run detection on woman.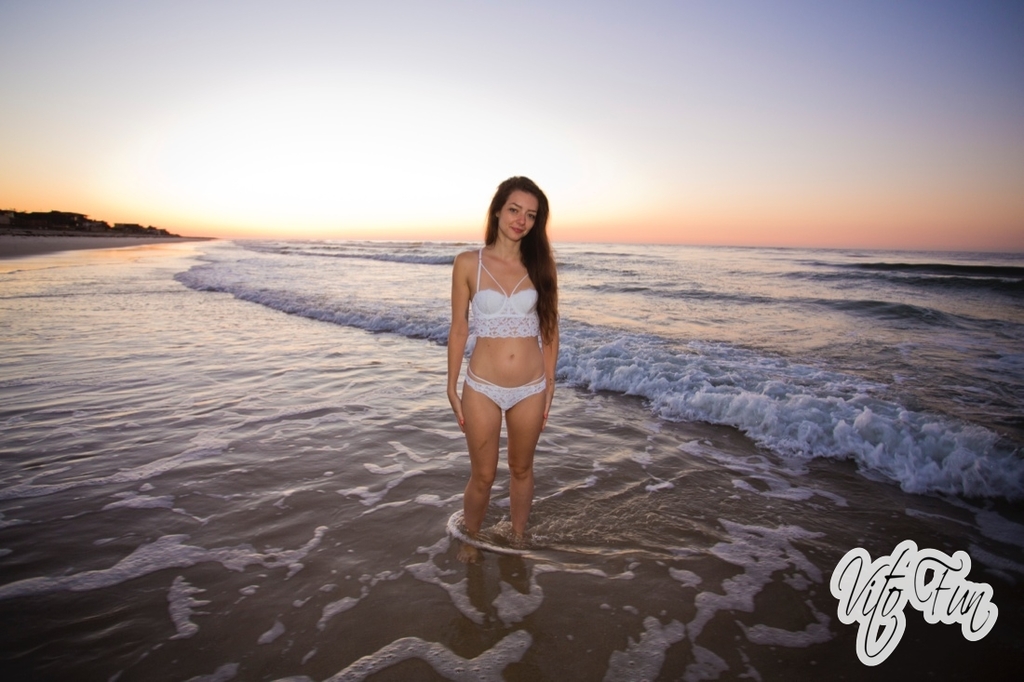
Result: (437,171,567,541).
